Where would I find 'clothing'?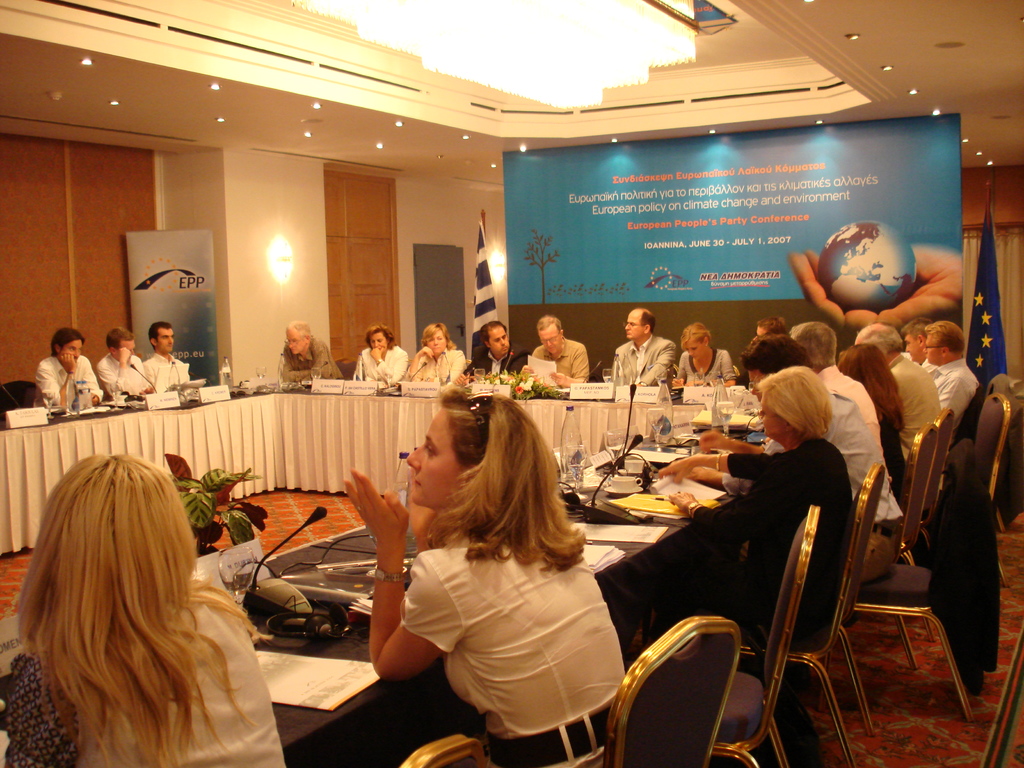
At x1=97 y1=352 x2=143 y2=401.
